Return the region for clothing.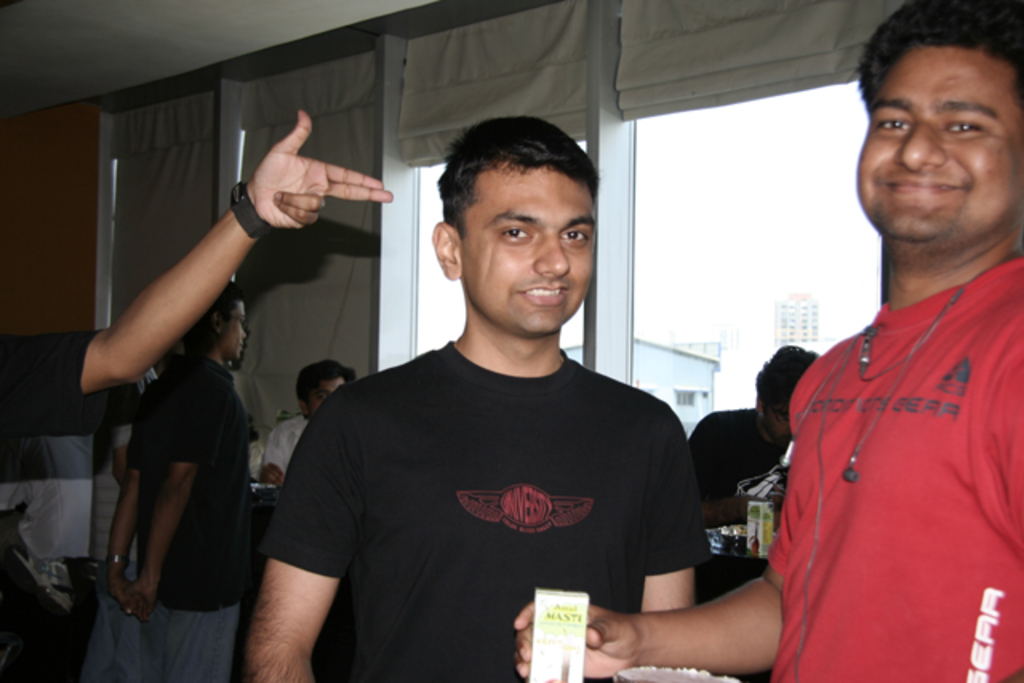
(left=691, top=406, right=781, bottom=510).
